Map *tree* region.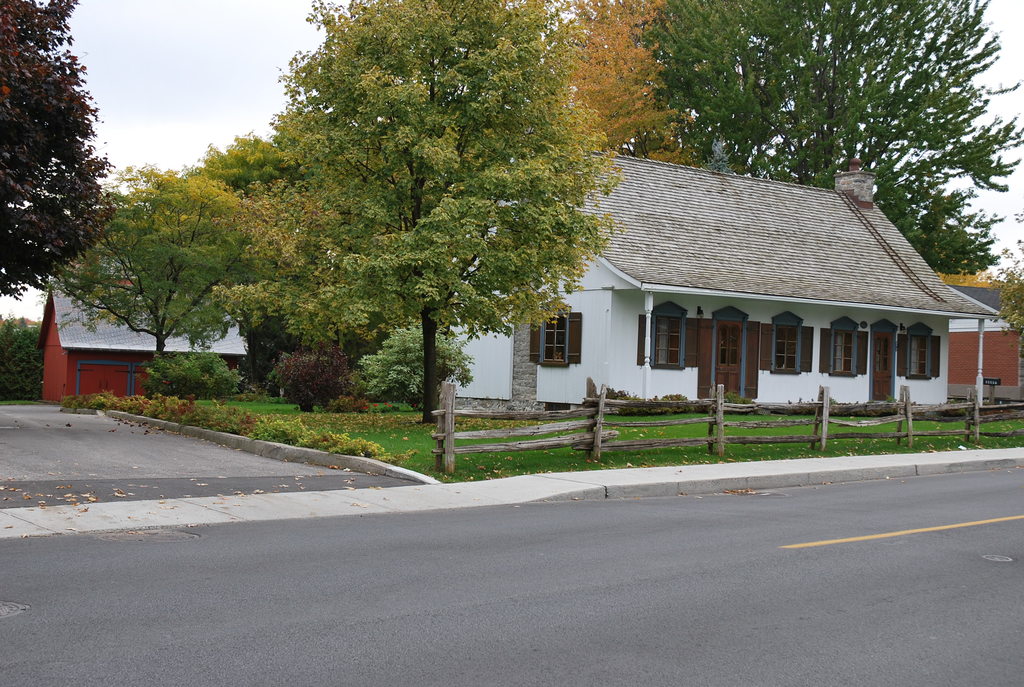
Mapped to locate(59, 168, 287, 386).
